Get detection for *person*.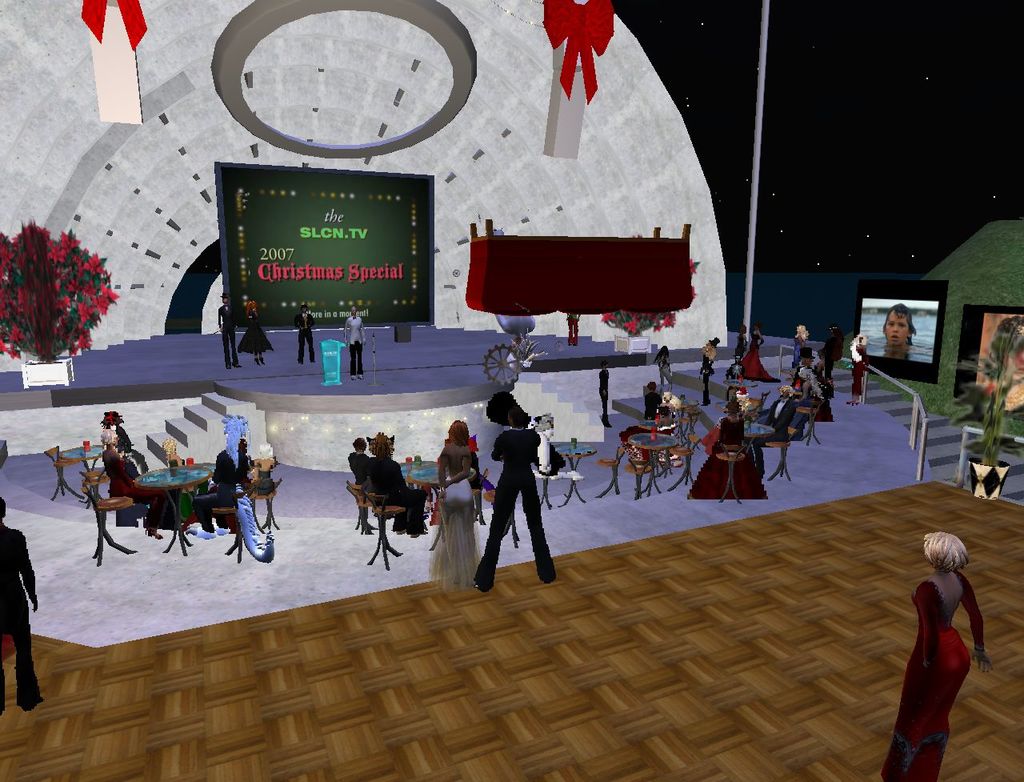
Detection: 0,490,46,720.
